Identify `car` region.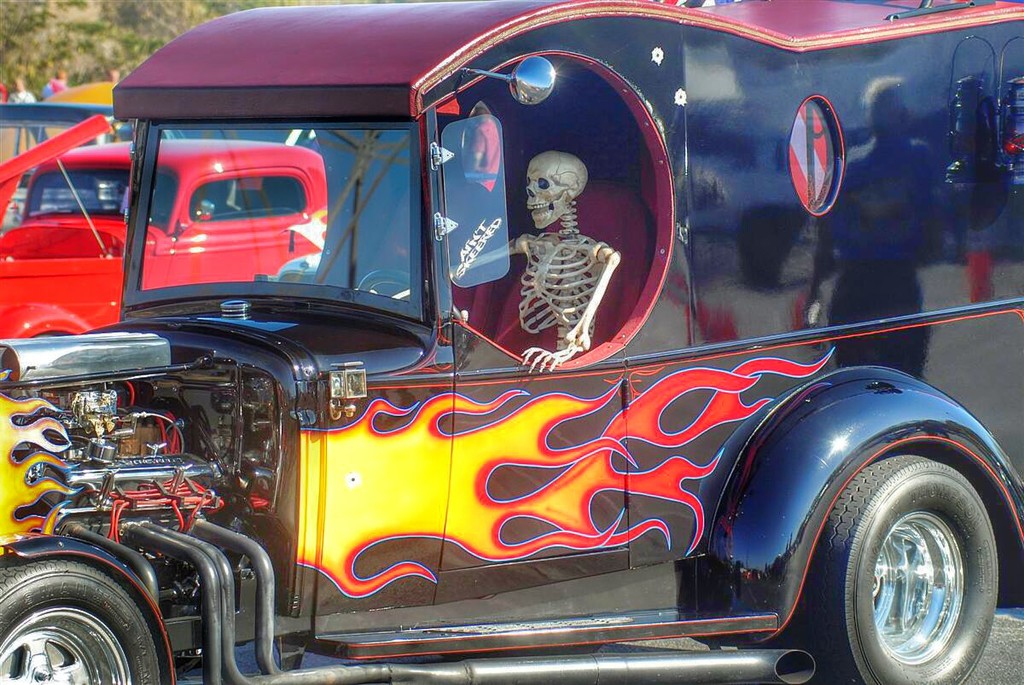
Region: region(3, 100, 135, 162).
